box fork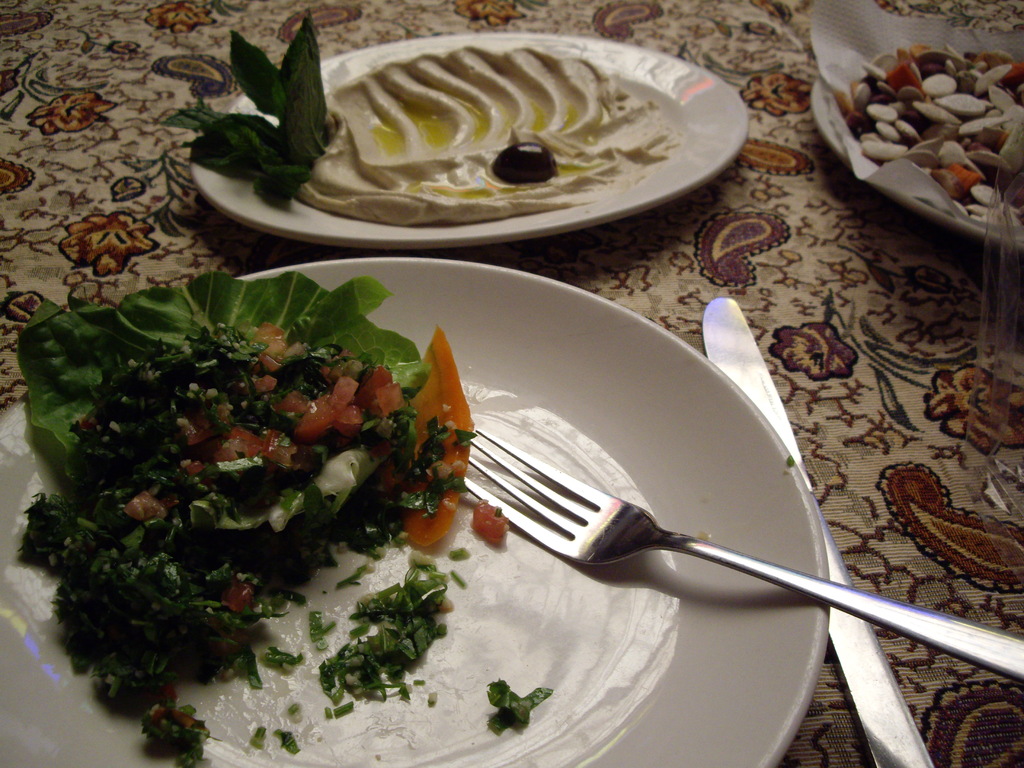
BBox(458, 427, 1023, 691)
